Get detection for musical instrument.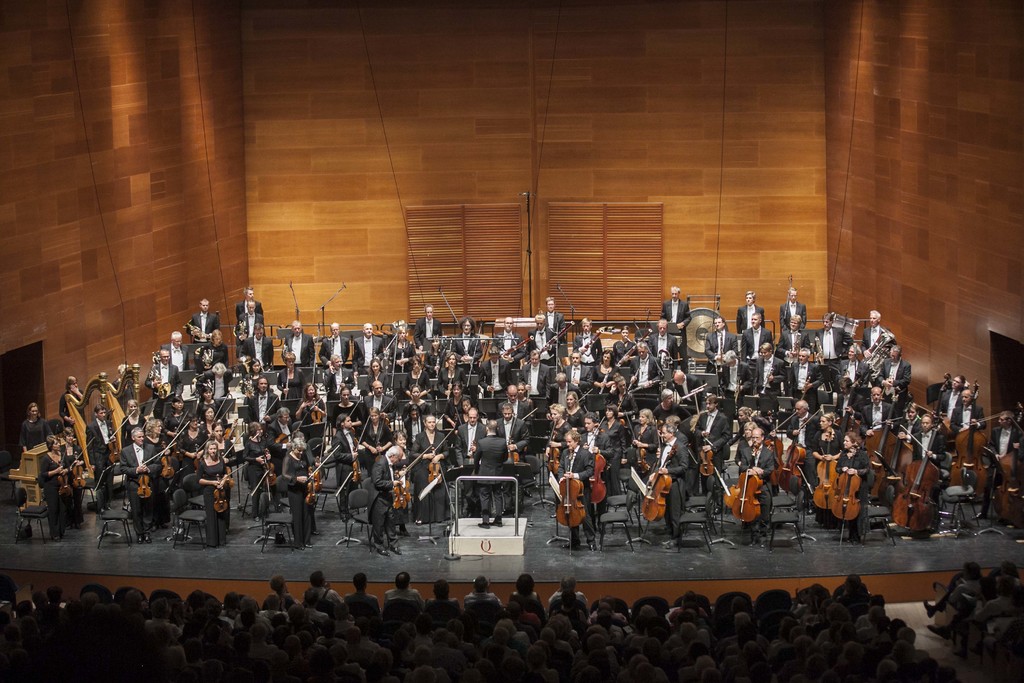
Detection: 70/436/94/490.
